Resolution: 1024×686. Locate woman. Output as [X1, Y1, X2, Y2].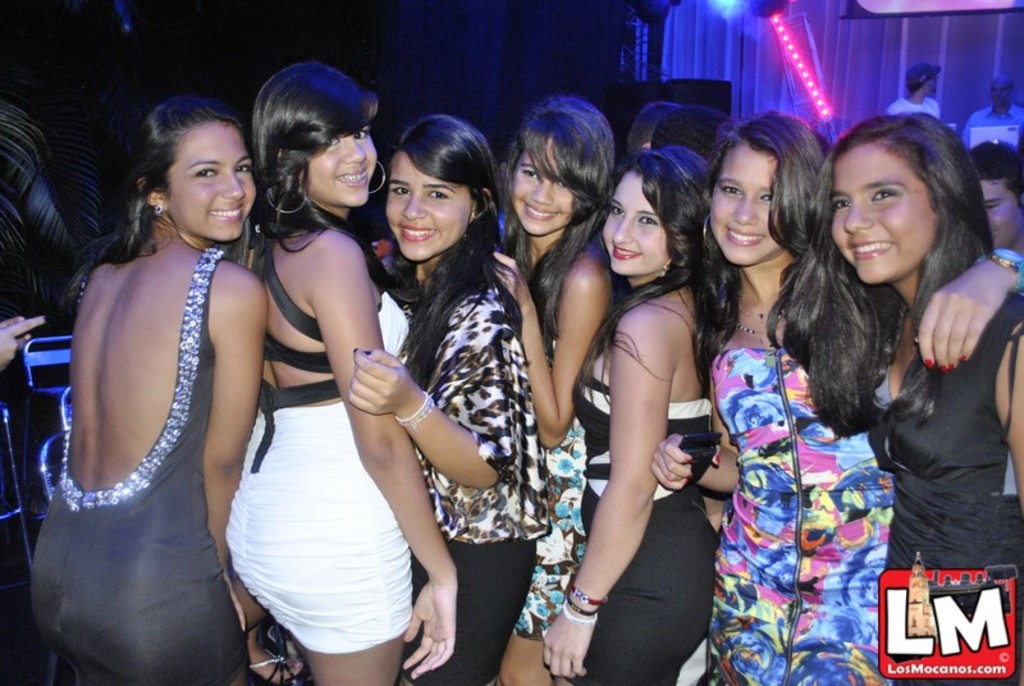
[20, 88, 308, 685].
